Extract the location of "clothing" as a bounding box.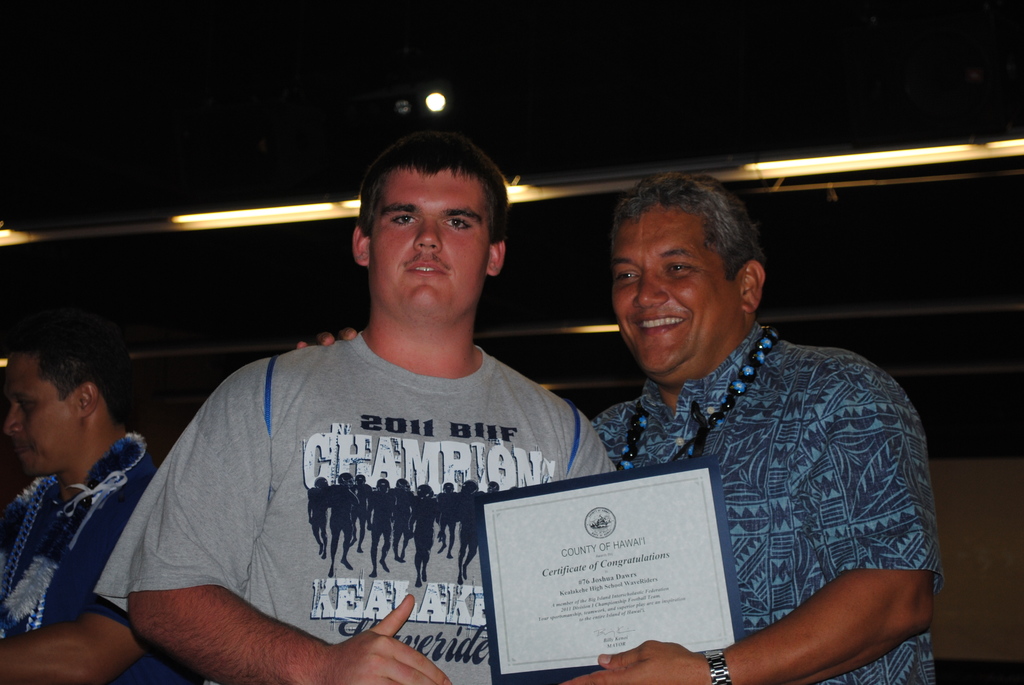
573,324,962,684.
